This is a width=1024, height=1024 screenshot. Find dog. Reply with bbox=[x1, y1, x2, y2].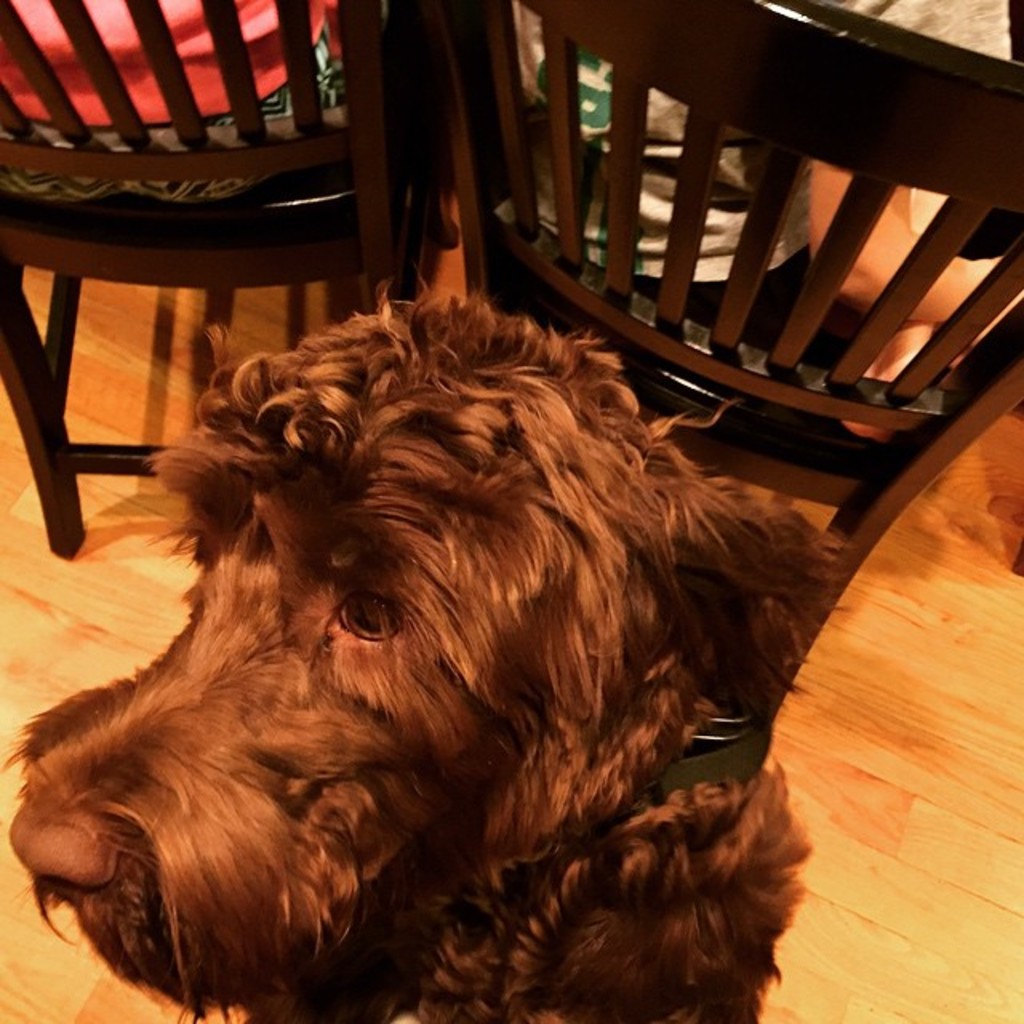
bbox=[0, 270, 870, 1022].
